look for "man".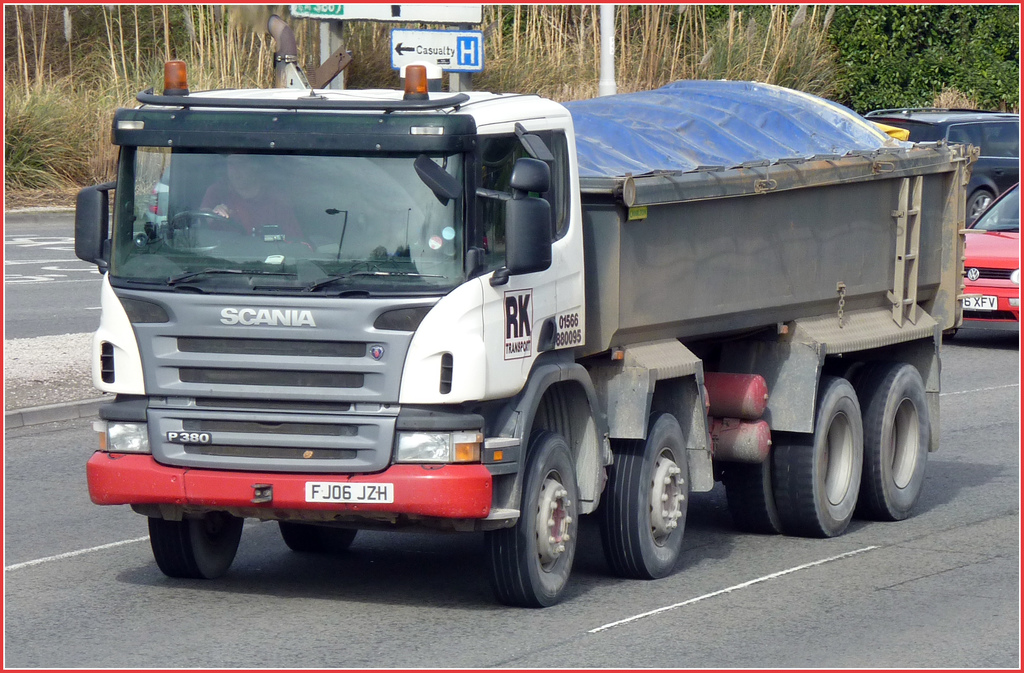
Found: BBox(195, 148, 312, 246).
